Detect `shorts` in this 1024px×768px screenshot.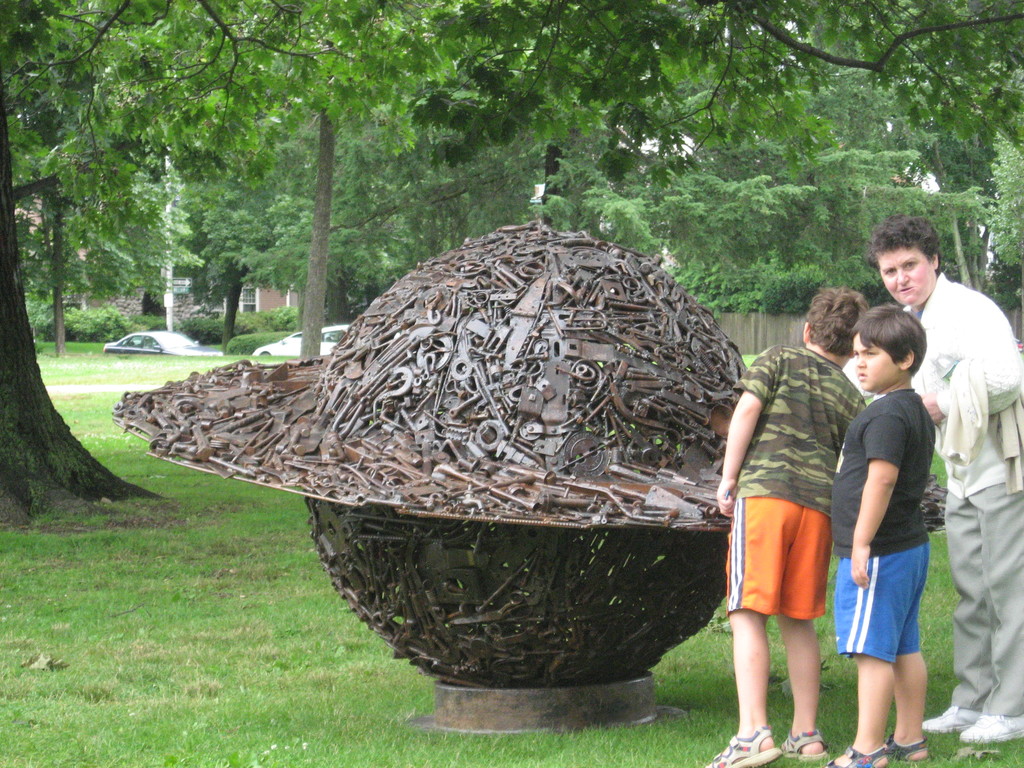
Detection: <region>742, 504, 834, 621</region>.
